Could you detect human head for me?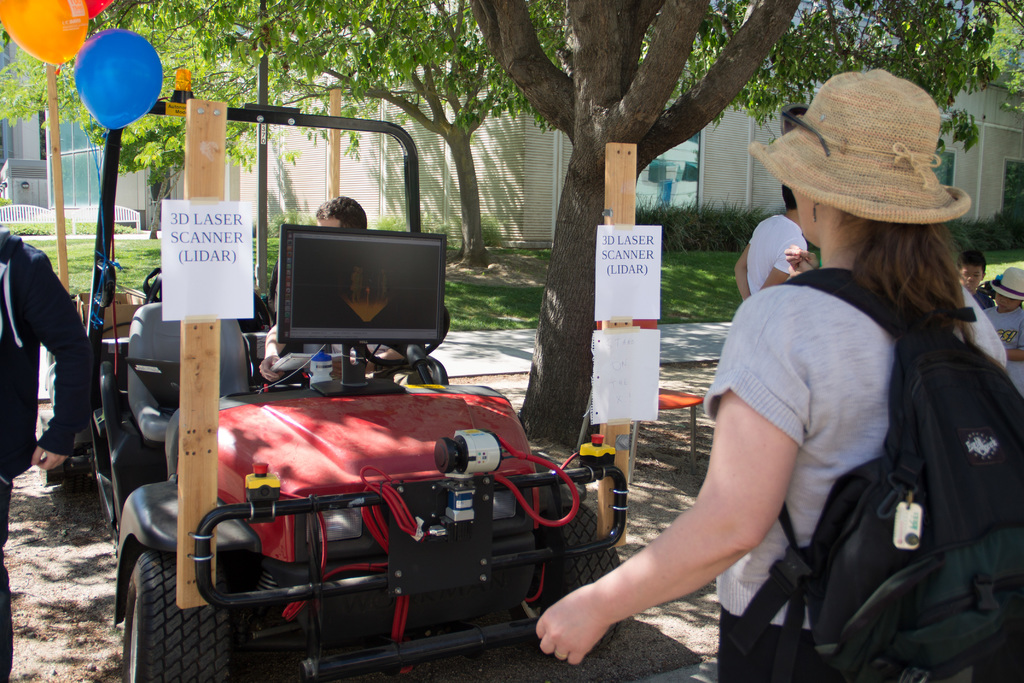
Detection result: bbox=(996, 262, 1023, 309).
